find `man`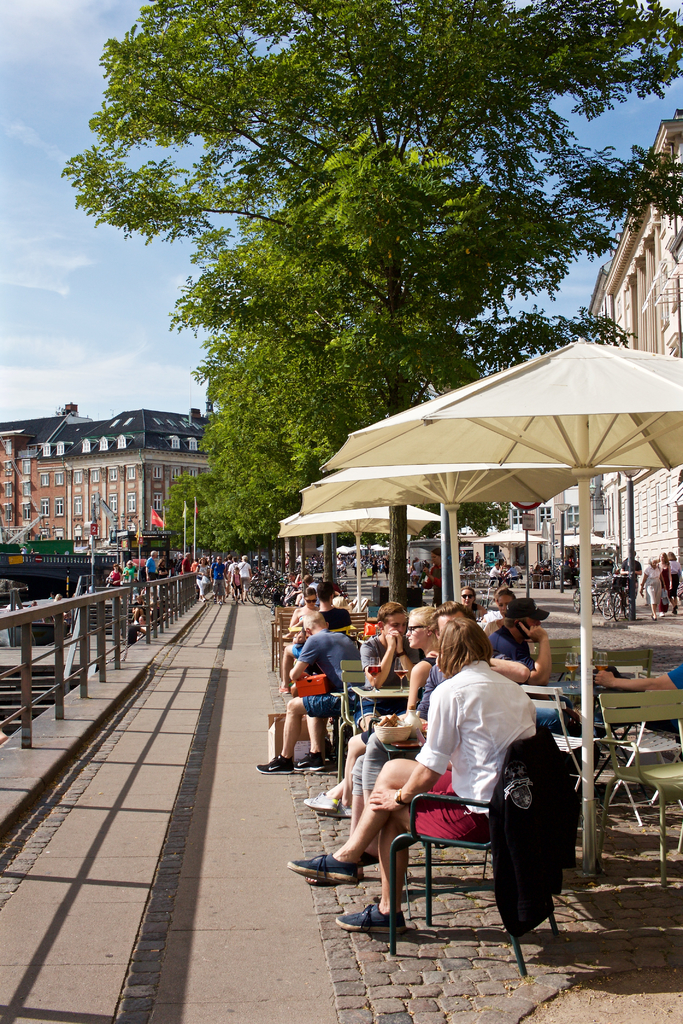
(x1=595, y1=659, x2=682, y2=734)
